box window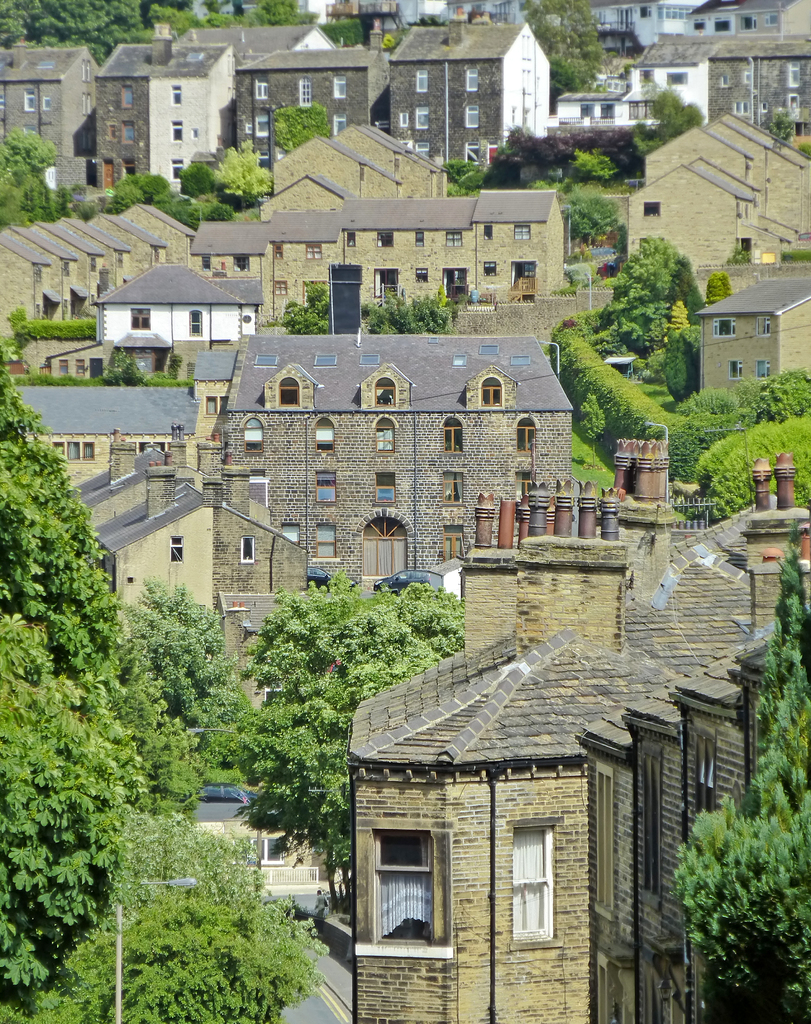
bbox=[316, 472, 339, 505]
